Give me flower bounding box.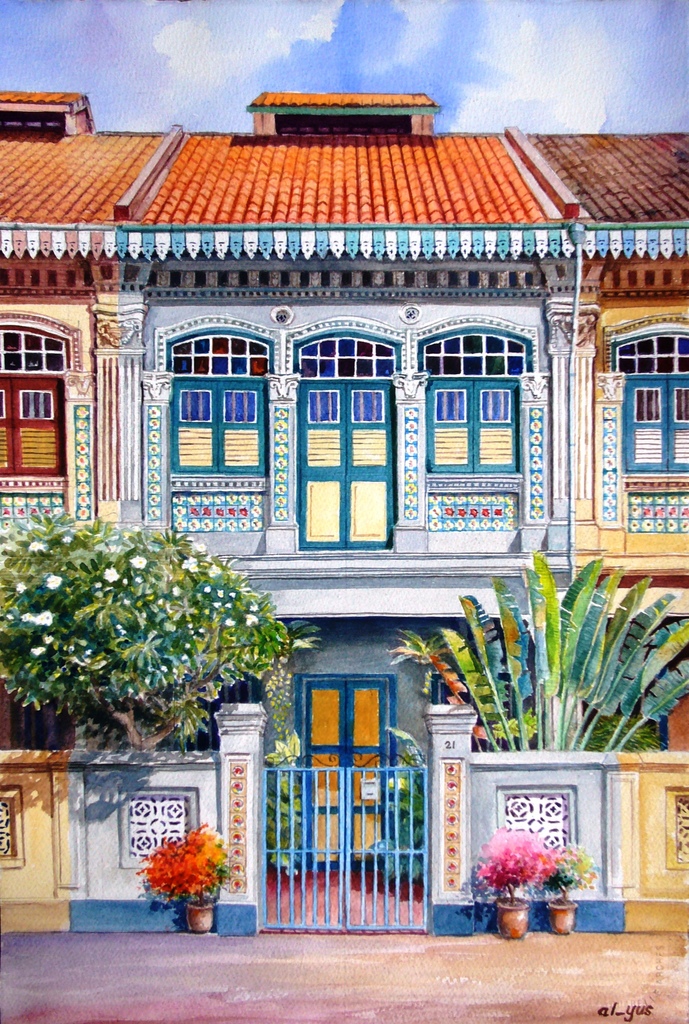
select_region(205, 563, 223, 577).
